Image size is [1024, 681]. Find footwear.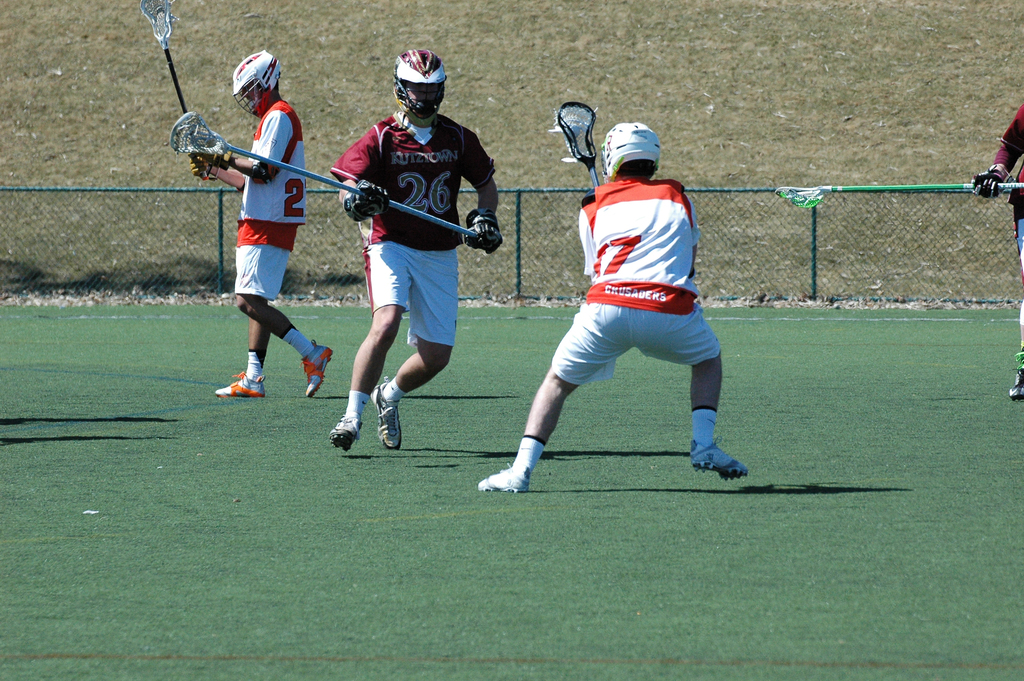
[690, 434, 749, 480].
